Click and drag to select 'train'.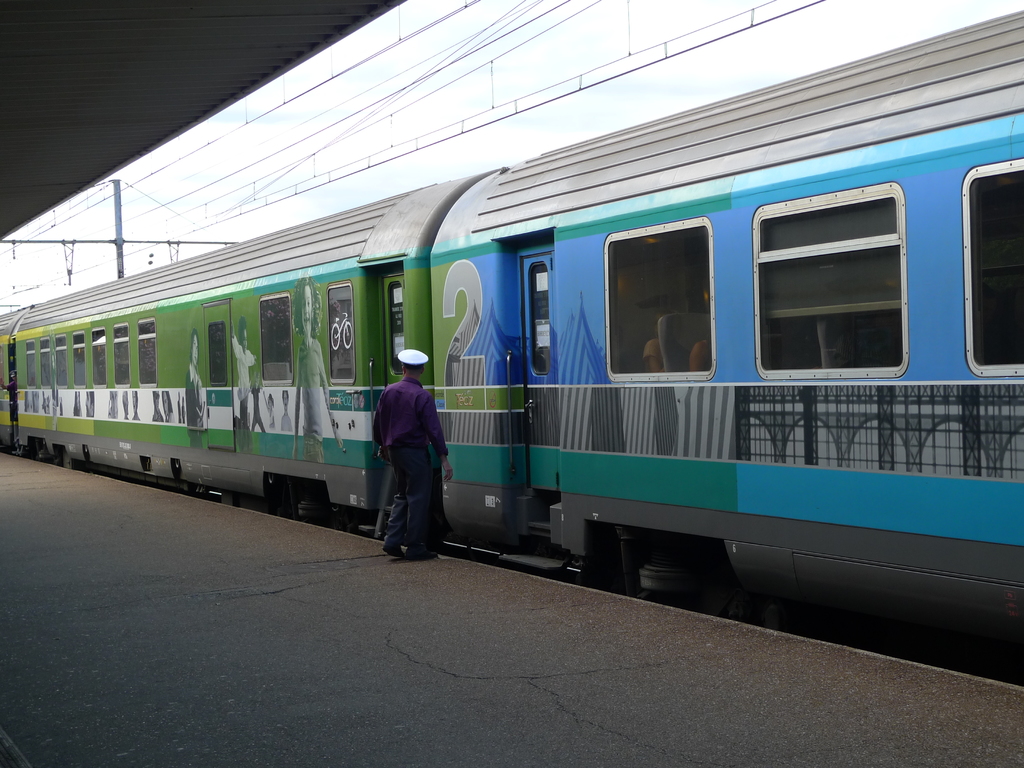
Selection: left=0, top=9, right=1023, bottom=659.
